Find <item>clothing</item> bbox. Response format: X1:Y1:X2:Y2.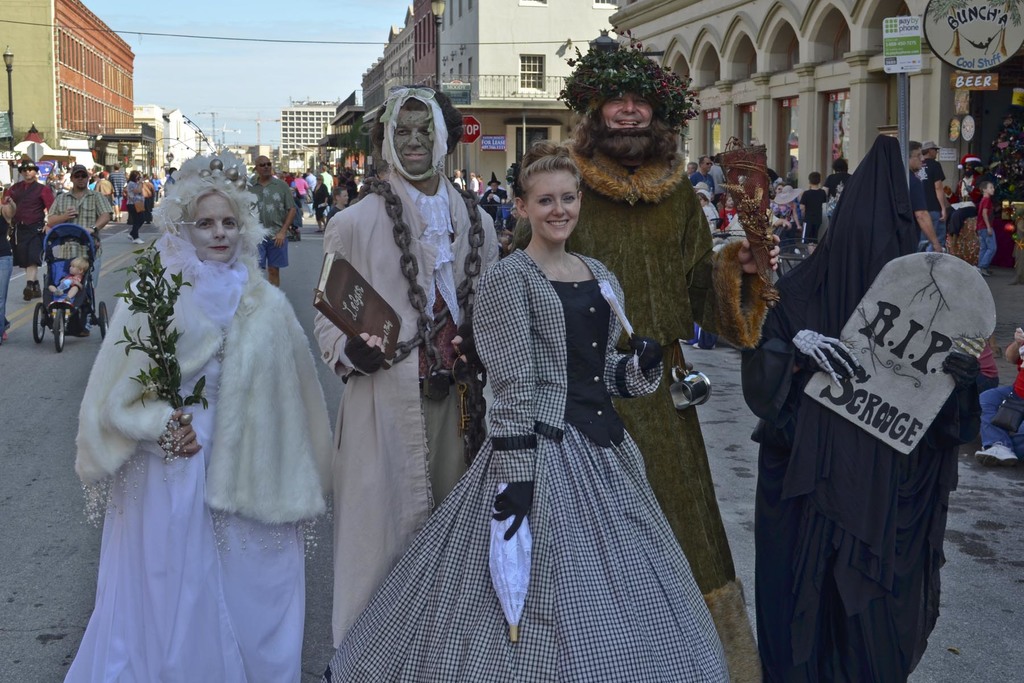
913:156:943:251.
